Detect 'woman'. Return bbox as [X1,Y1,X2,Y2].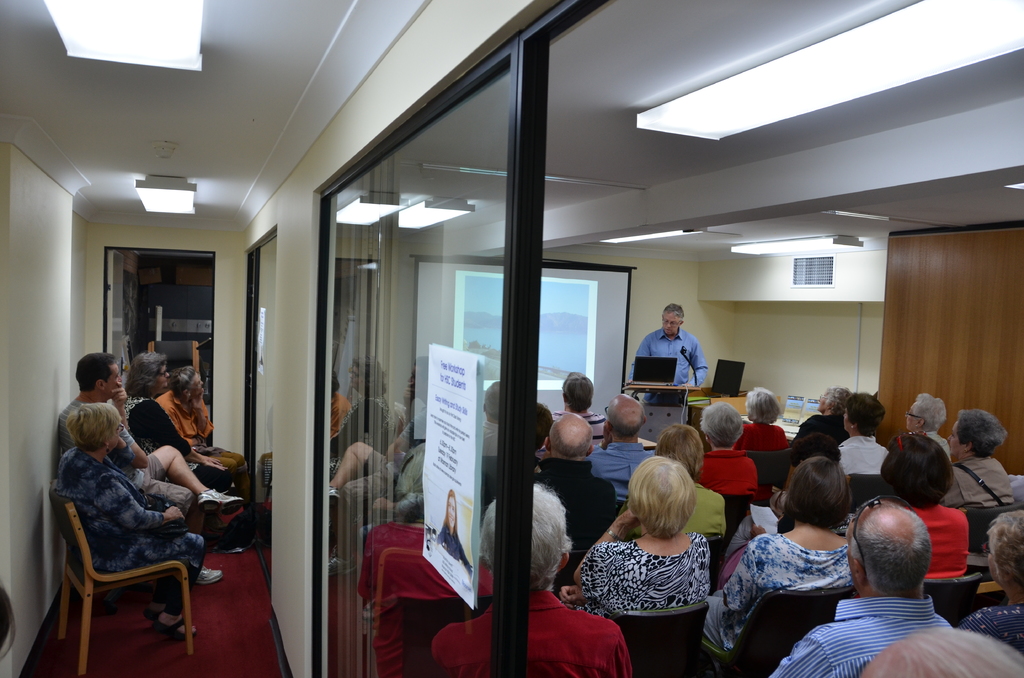
[956,503,1023,677].
